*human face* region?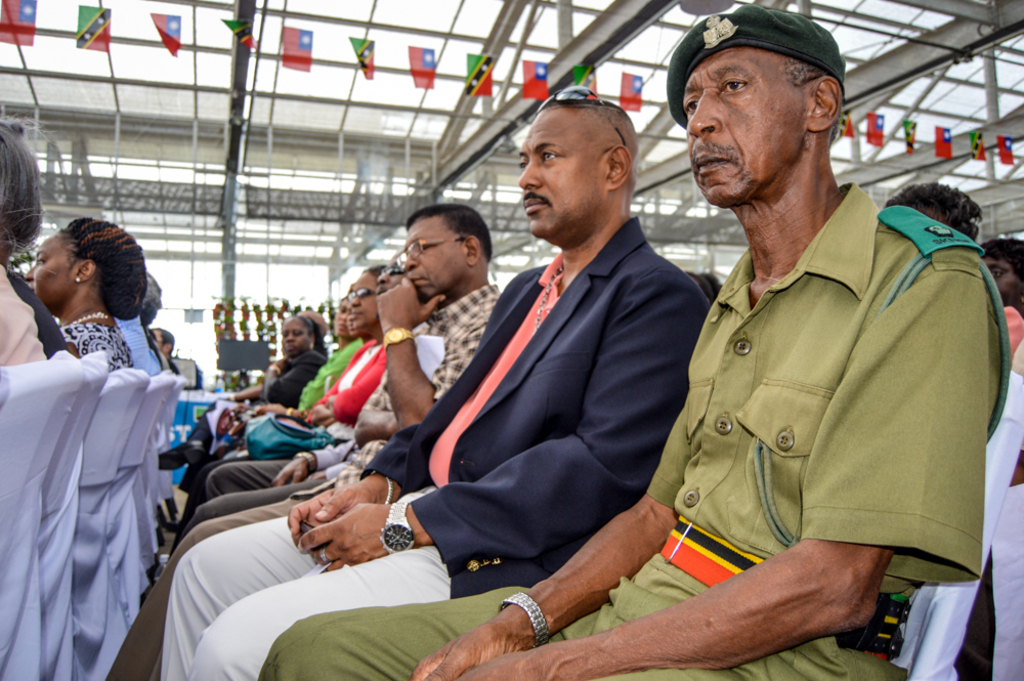
Rect(987, 260, 1023, 308)
